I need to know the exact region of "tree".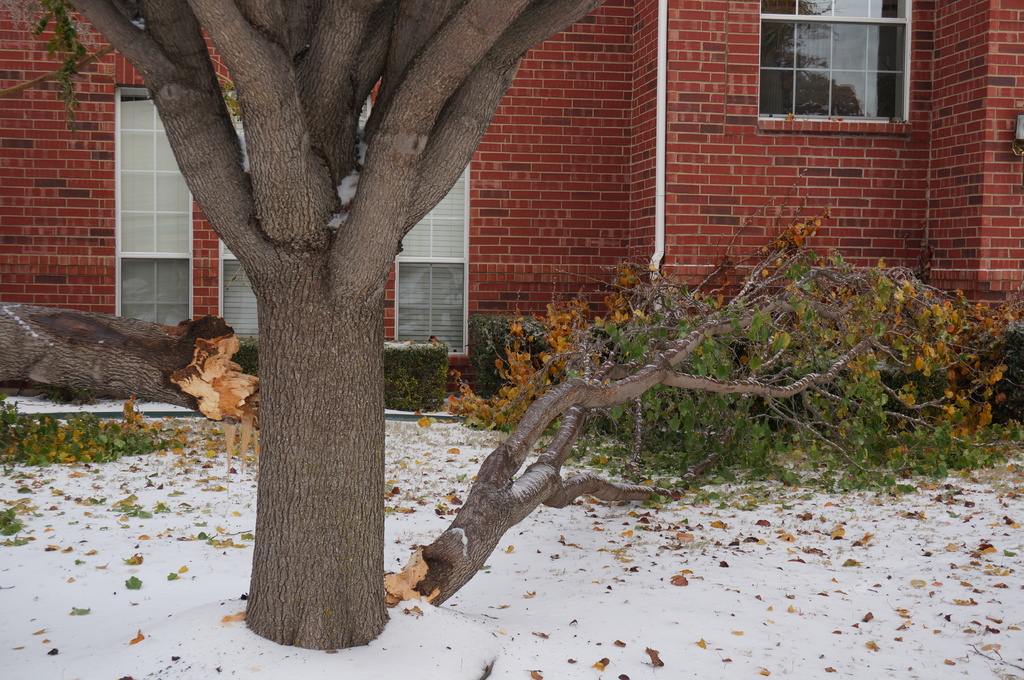
Region: box=[77, 0, 904, 590].
